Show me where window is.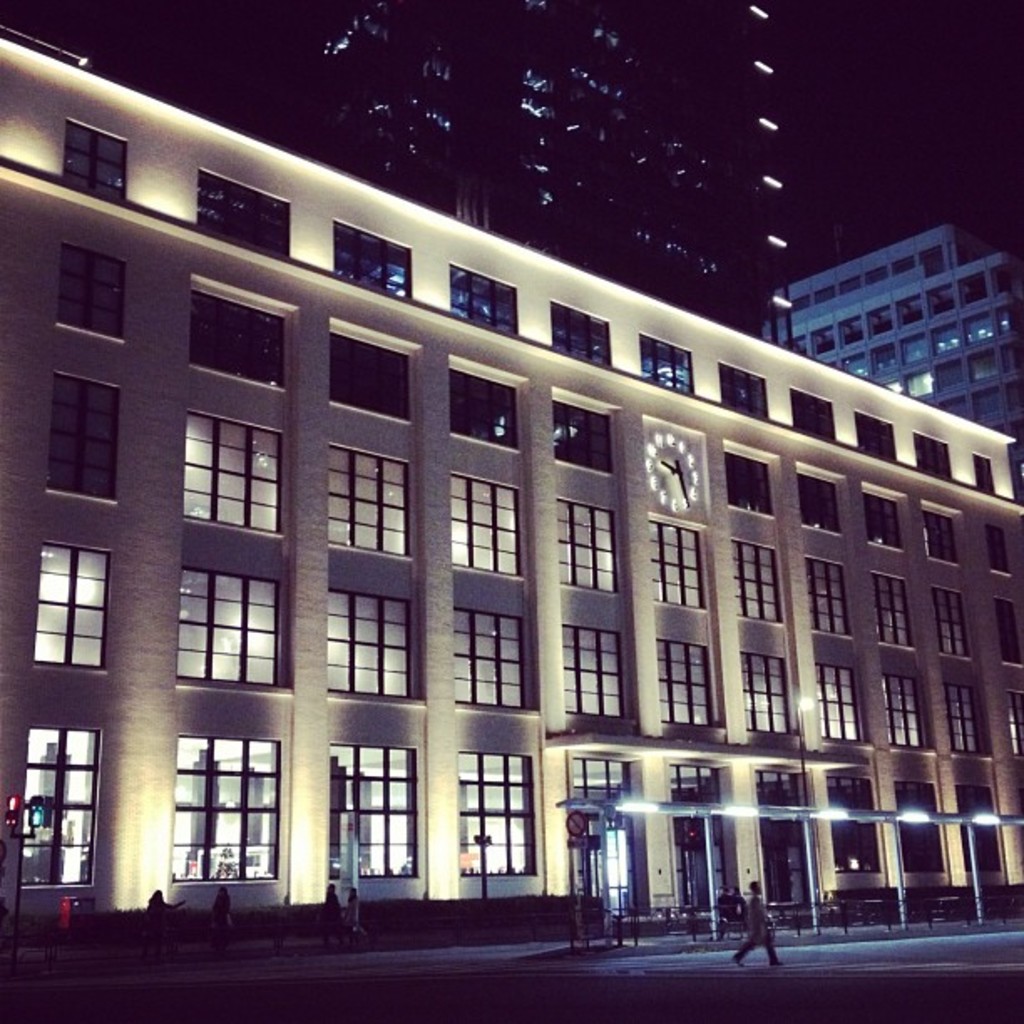
window is at [x1=823, y1=771, x2=882, y2=872].
